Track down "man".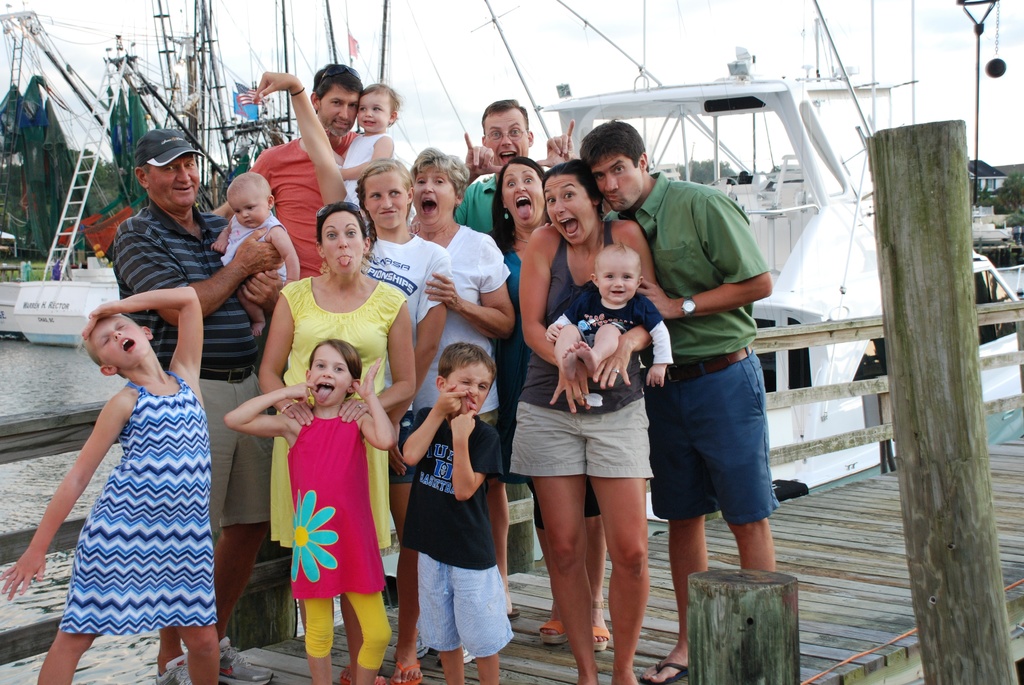
Tracked to {"x1": 70, "y1": 143, "x2": 269, "y2": 489}.
